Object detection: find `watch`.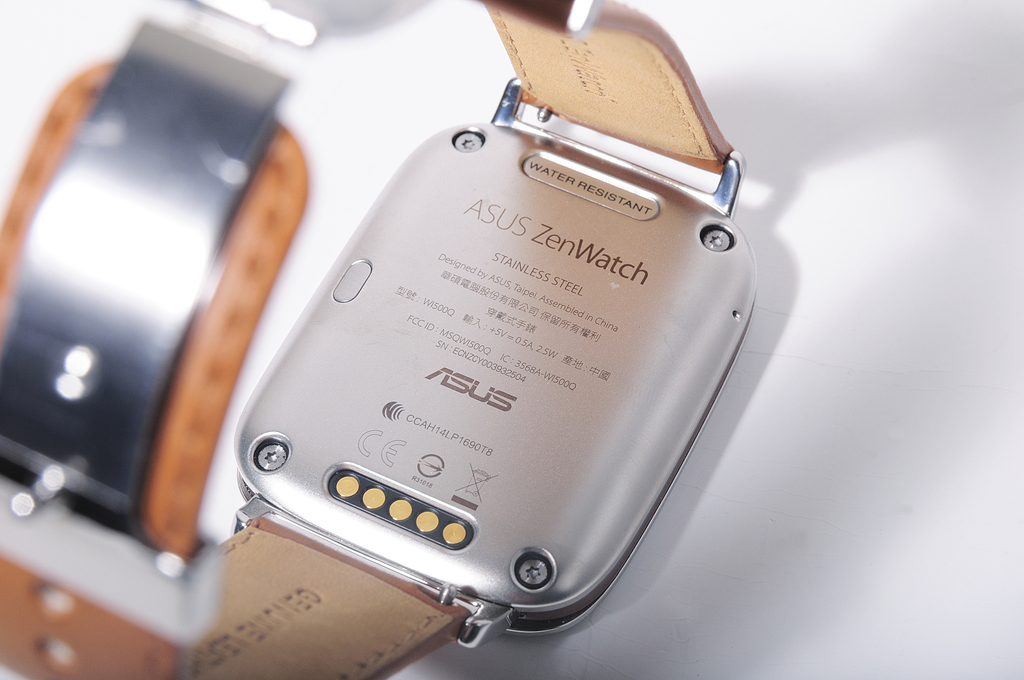
detection(0, 0, 762, 676).
